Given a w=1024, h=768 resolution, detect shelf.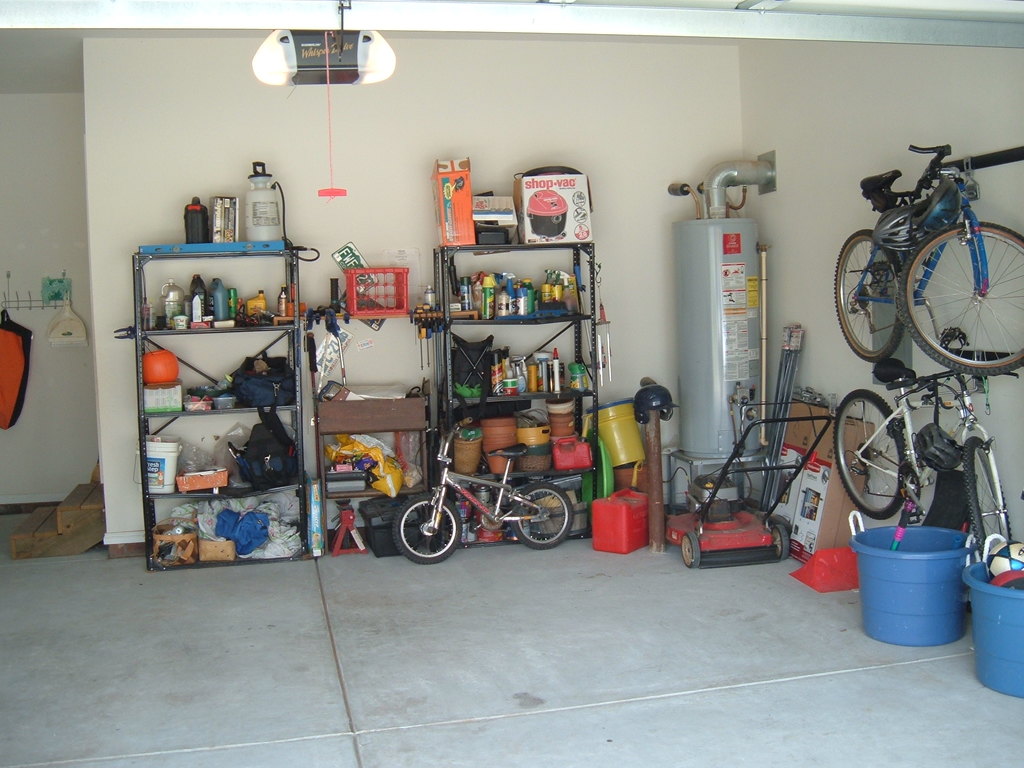
(439, 245, 598, 541).
